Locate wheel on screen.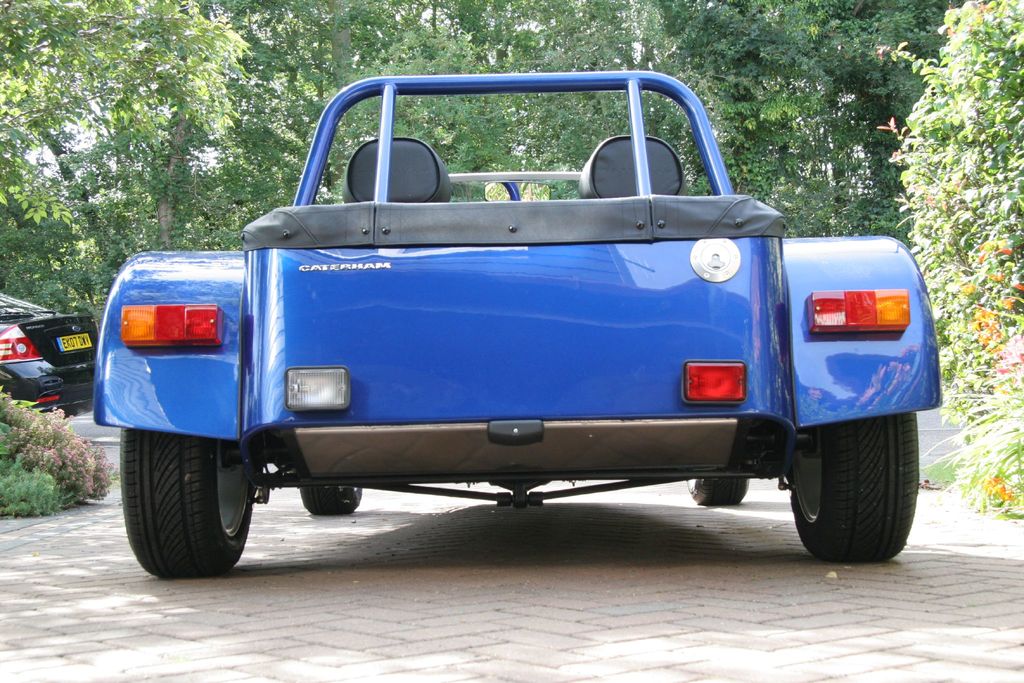
On screen at (122,425,253,579).
